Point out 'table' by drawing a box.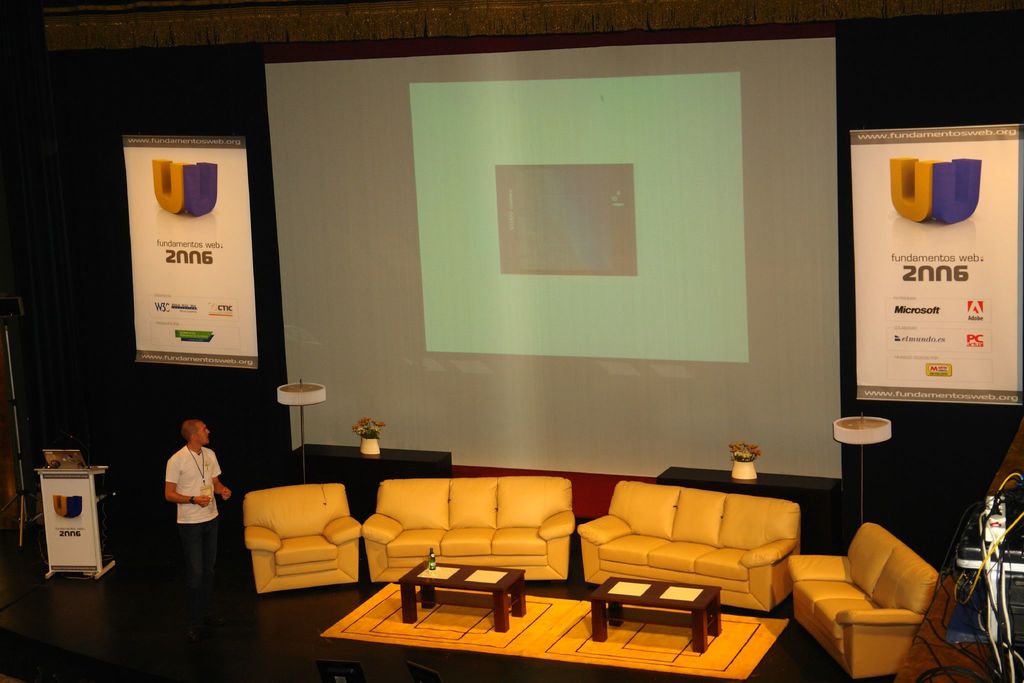
[x1=399, y1=559, x2=532, y2=632].
